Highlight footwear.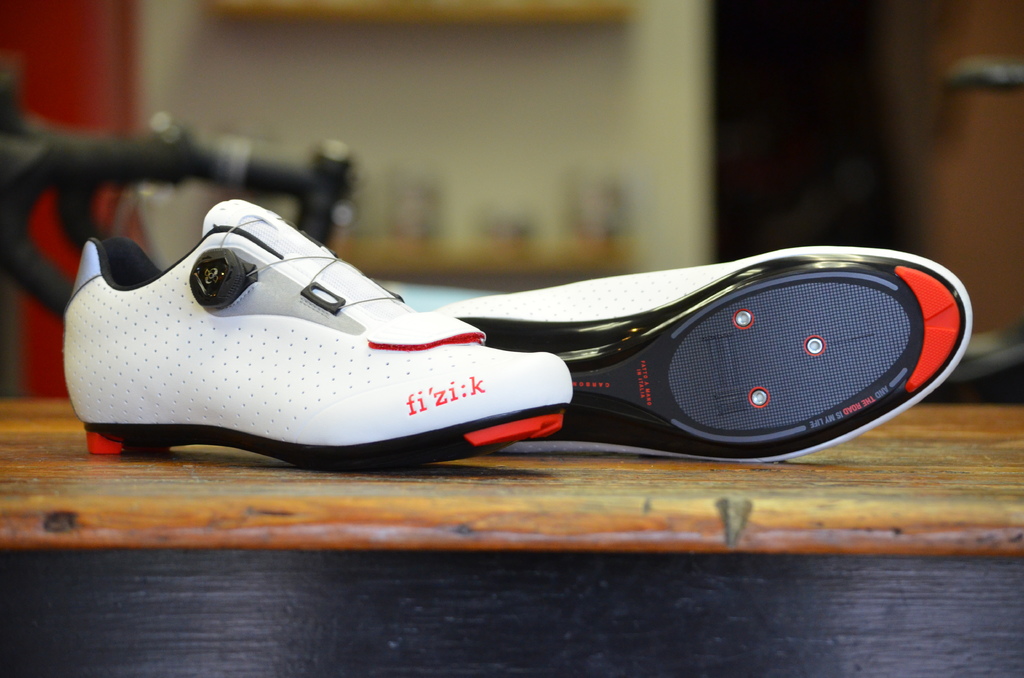
Highlighted region: bbox=(429, 244, 974, 462).
